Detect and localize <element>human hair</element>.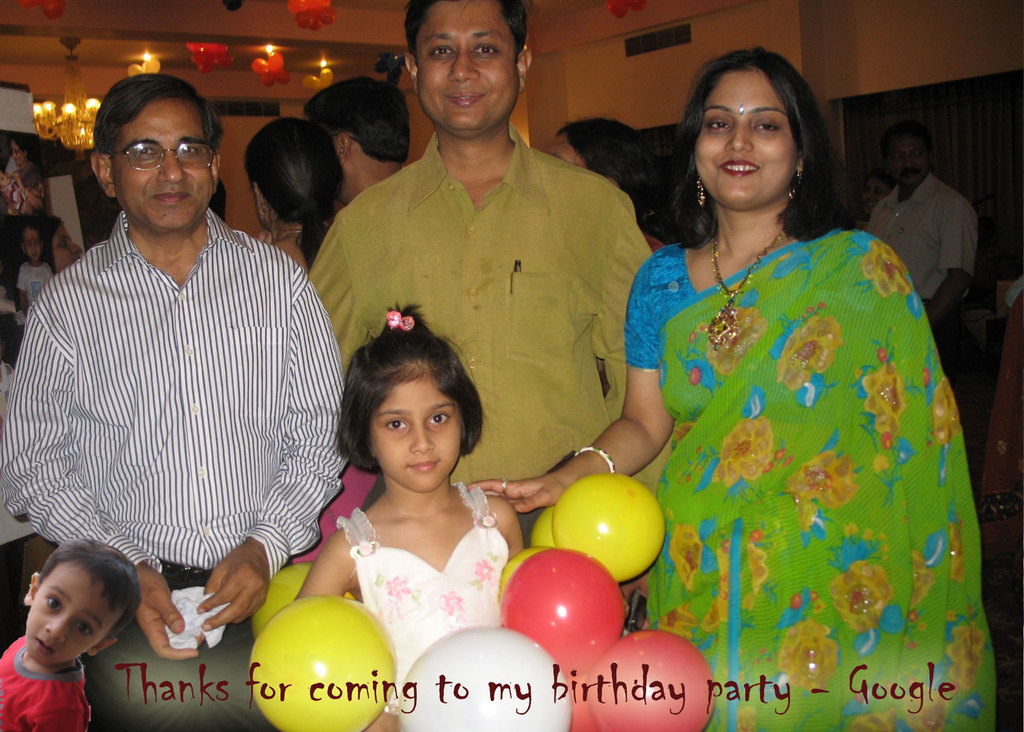
Localized at [88,67,221,163].
